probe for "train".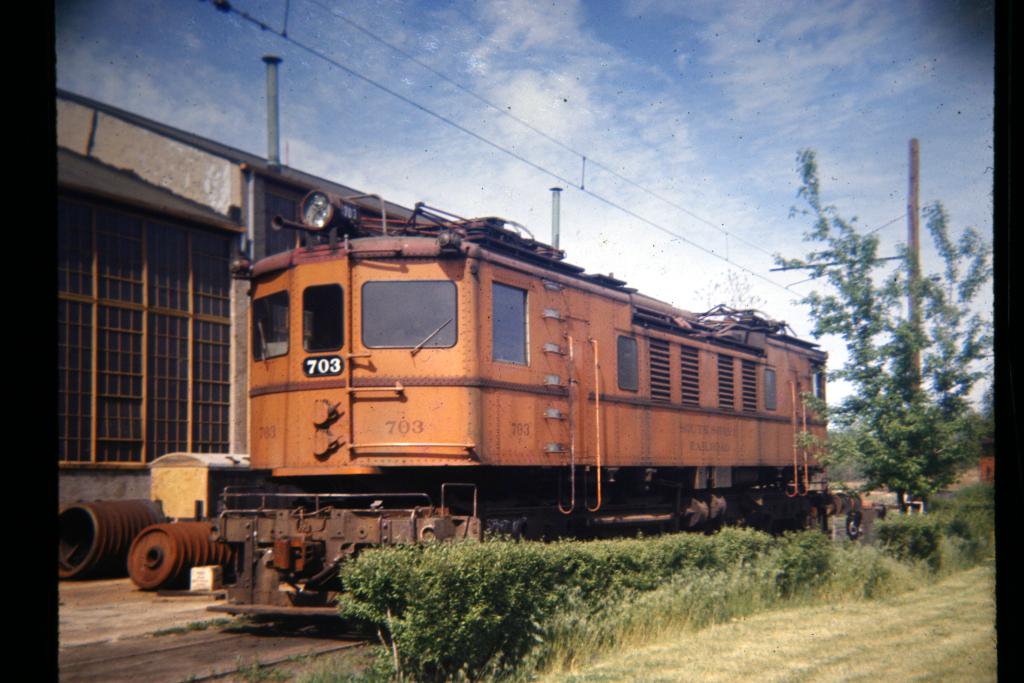
Probe result: <box>209,189,836,634</box>.
